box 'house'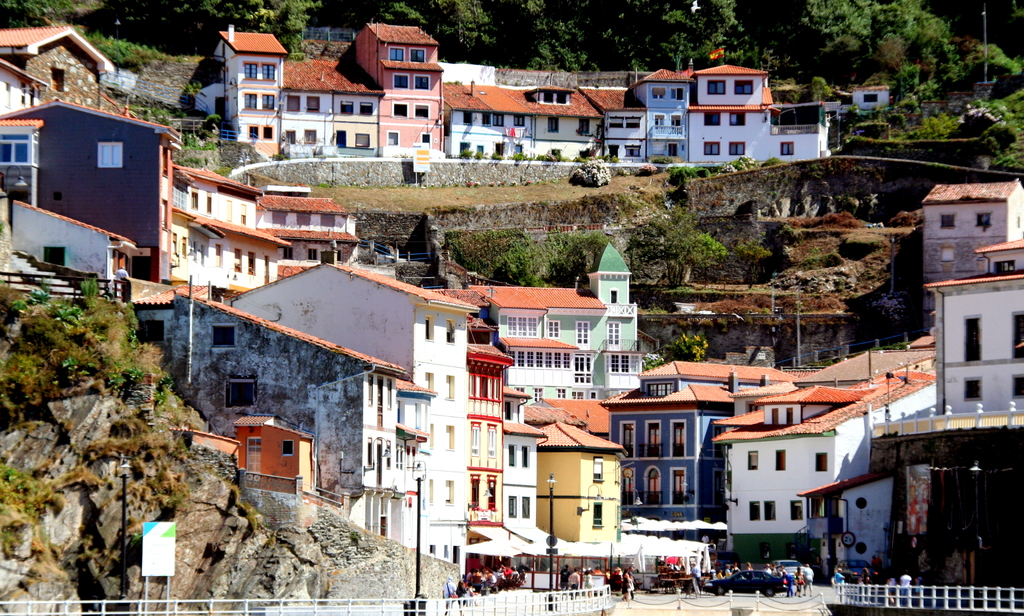
(439,85,655,169)
